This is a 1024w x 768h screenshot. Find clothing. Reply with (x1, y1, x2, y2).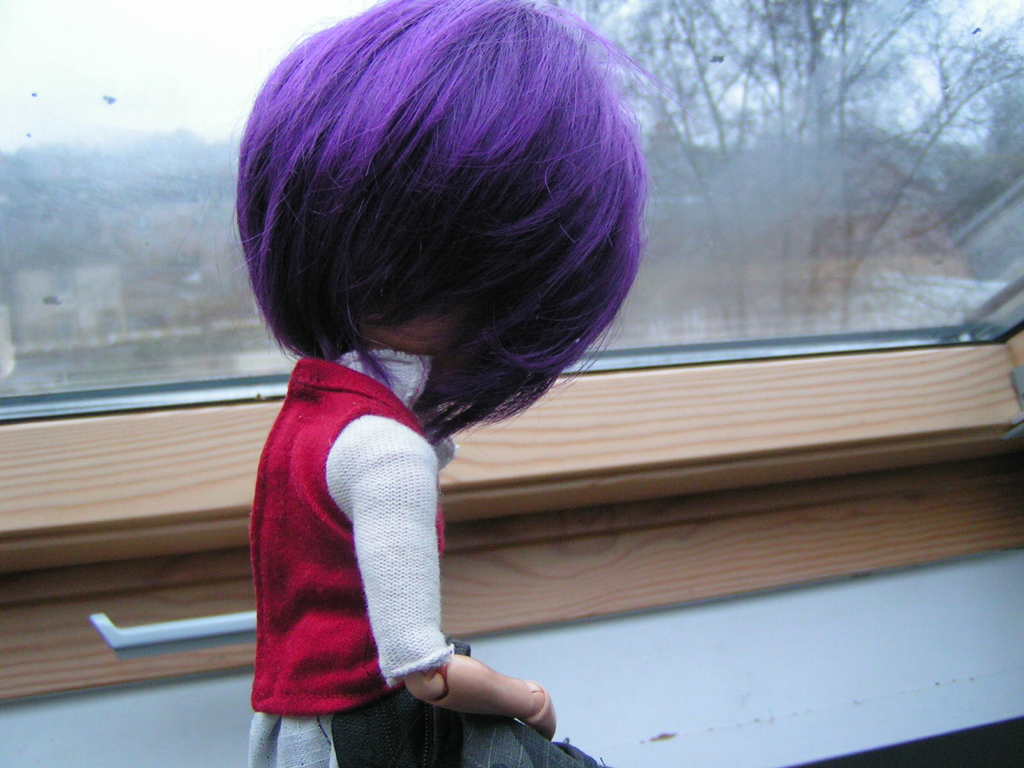
(221, 316, 513, 747).
